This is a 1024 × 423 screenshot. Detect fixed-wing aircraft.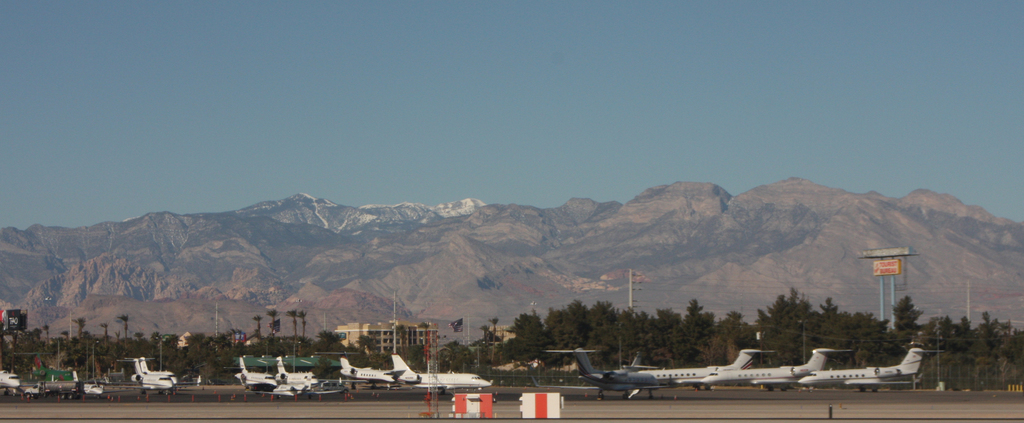
box(797, 347, 944, 391).
